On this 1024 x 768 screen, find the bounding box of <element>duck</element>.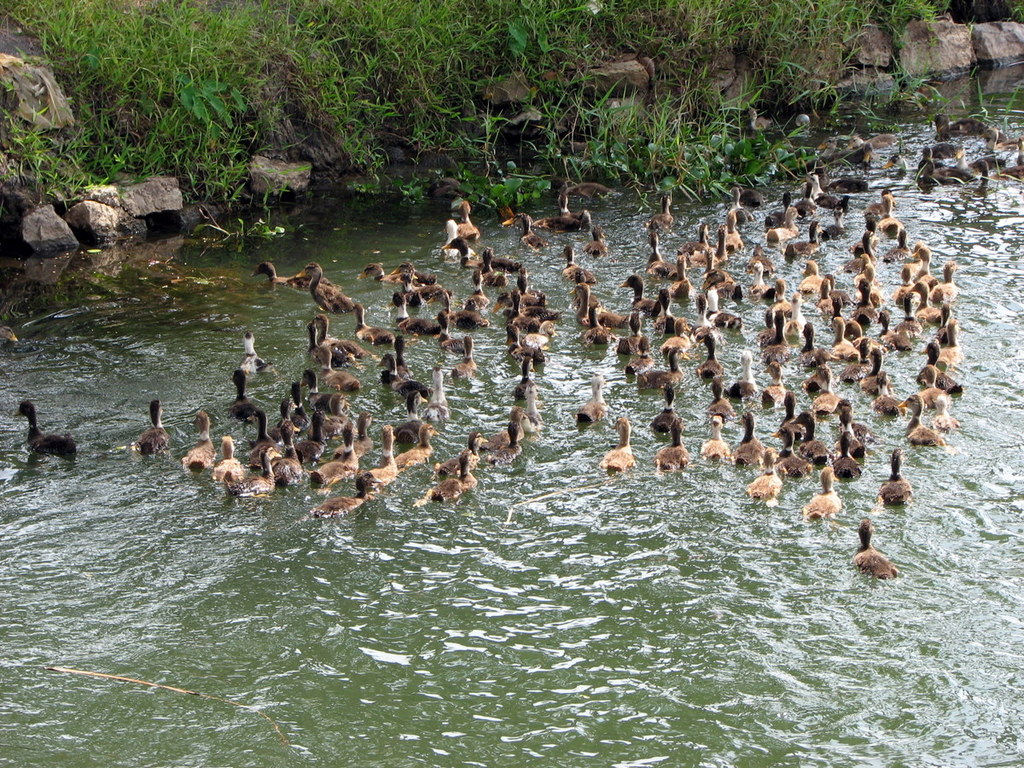
Bounding box: 509:315:552:356.
